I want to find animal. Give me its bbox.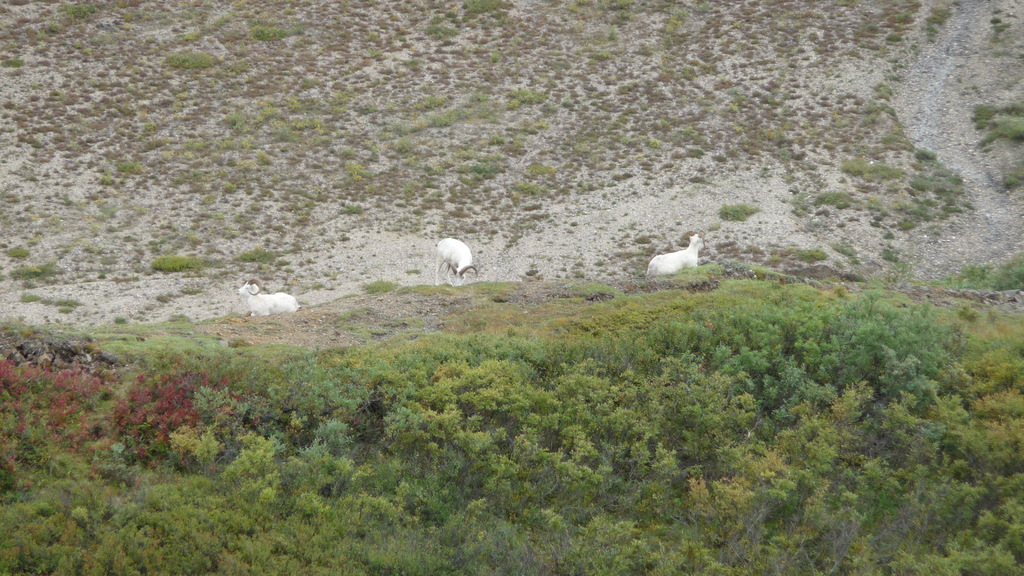
x1=234 y1=280 x2=300 y2=319.
